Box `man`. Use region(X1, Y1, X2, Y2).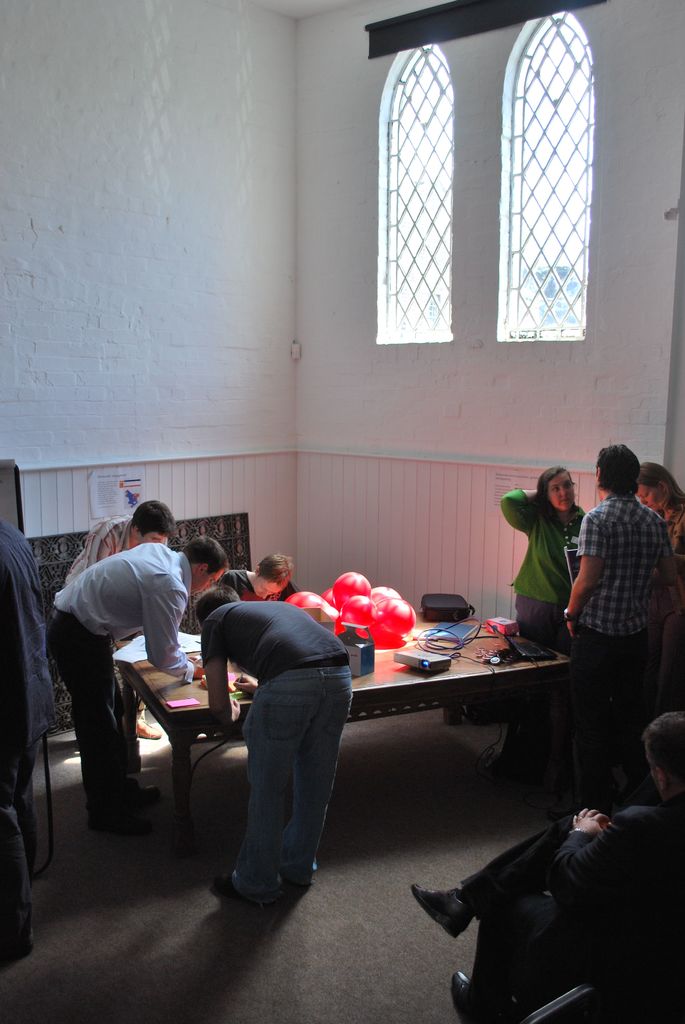
region(59, 499, 178, 740).
